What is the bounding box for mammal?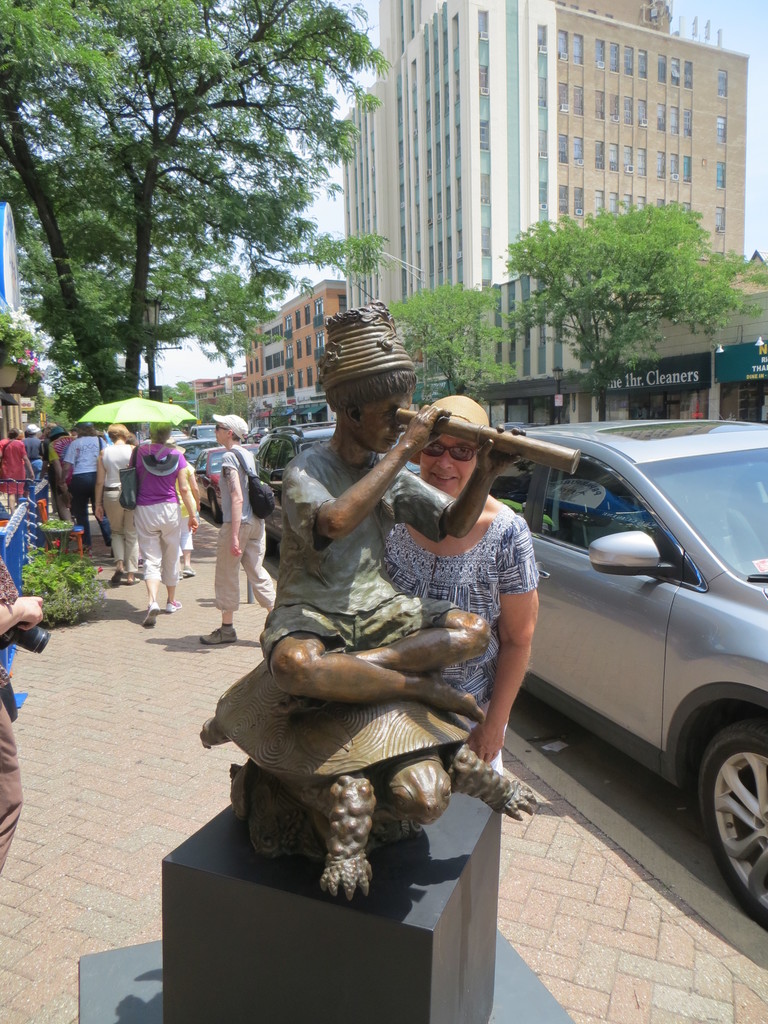
detection(92, 419, 139, 587).
